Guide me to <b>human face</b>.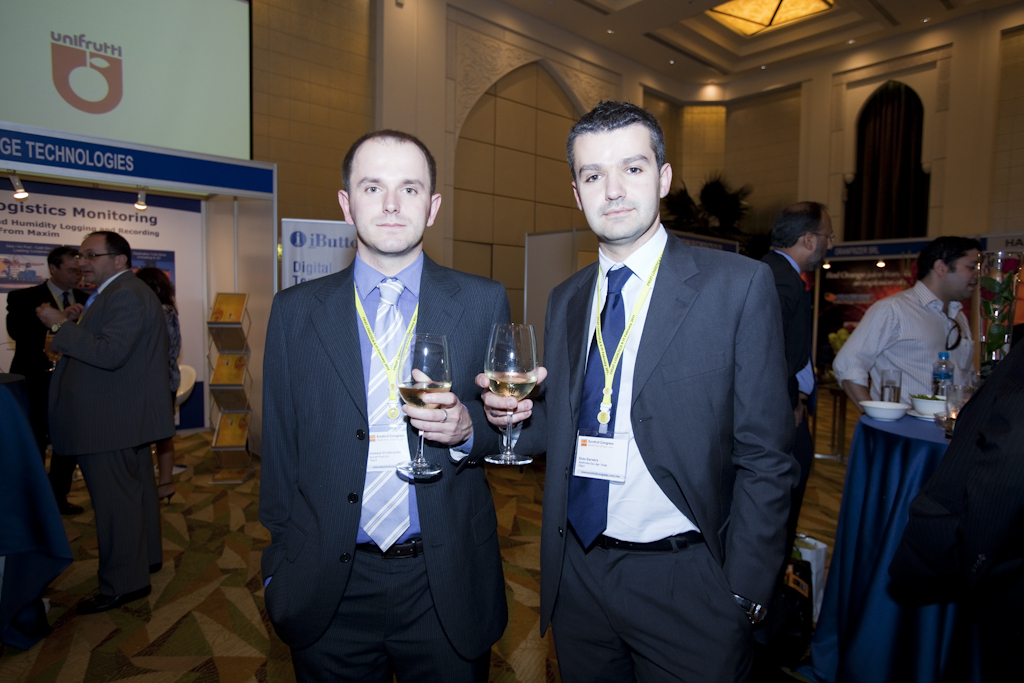
Guidance: {"left": 575, "top": 126, "right": 660, "bottom": 251}.
